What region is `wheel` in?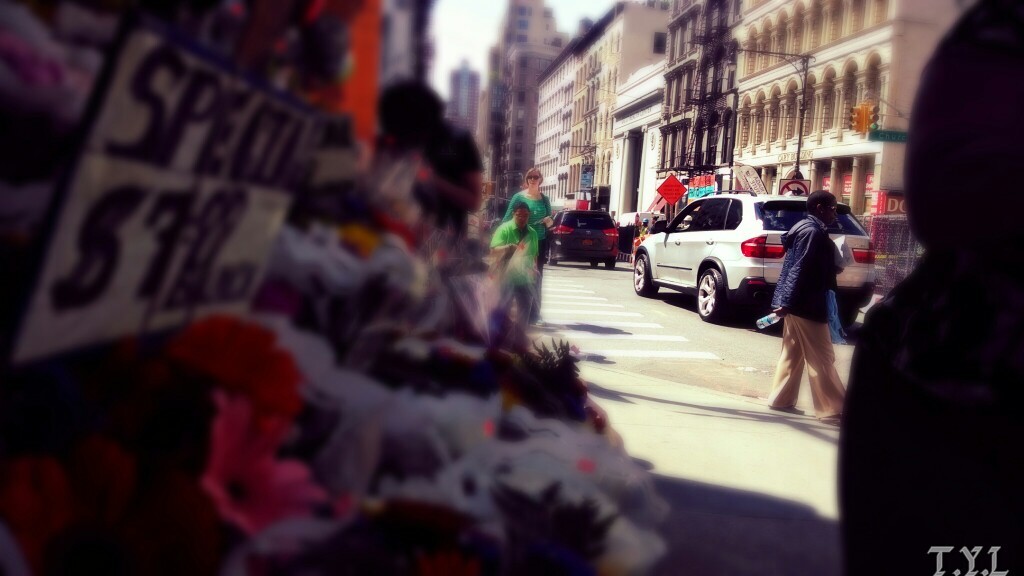
(left=632, top=252, right=660, bottom=296).
